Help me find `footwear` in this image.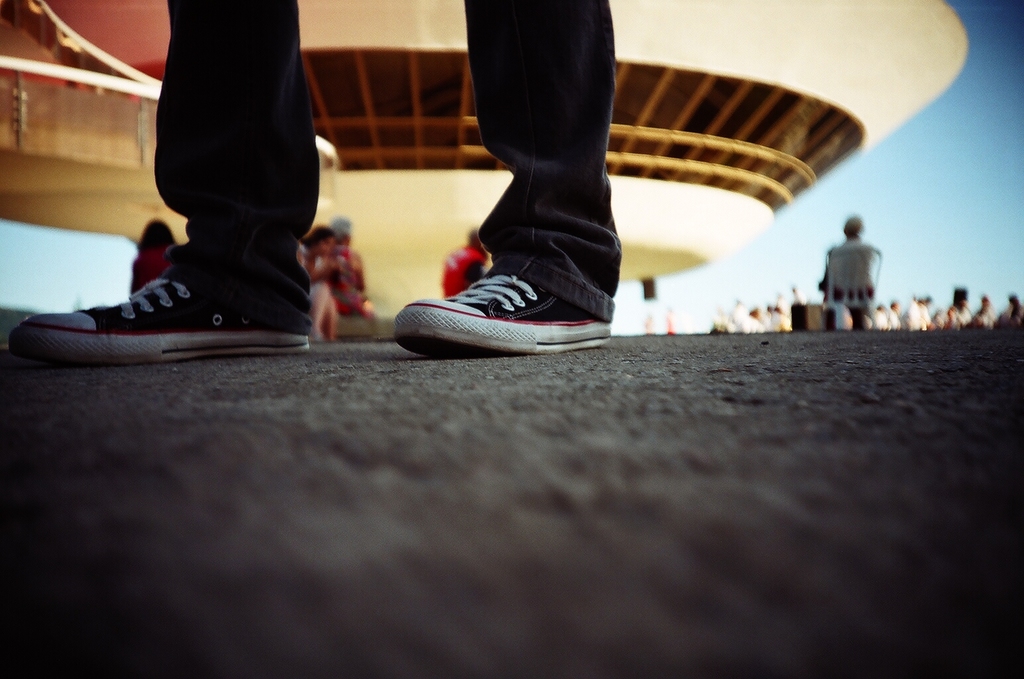
Found it: [840, 308, 851, 326].
